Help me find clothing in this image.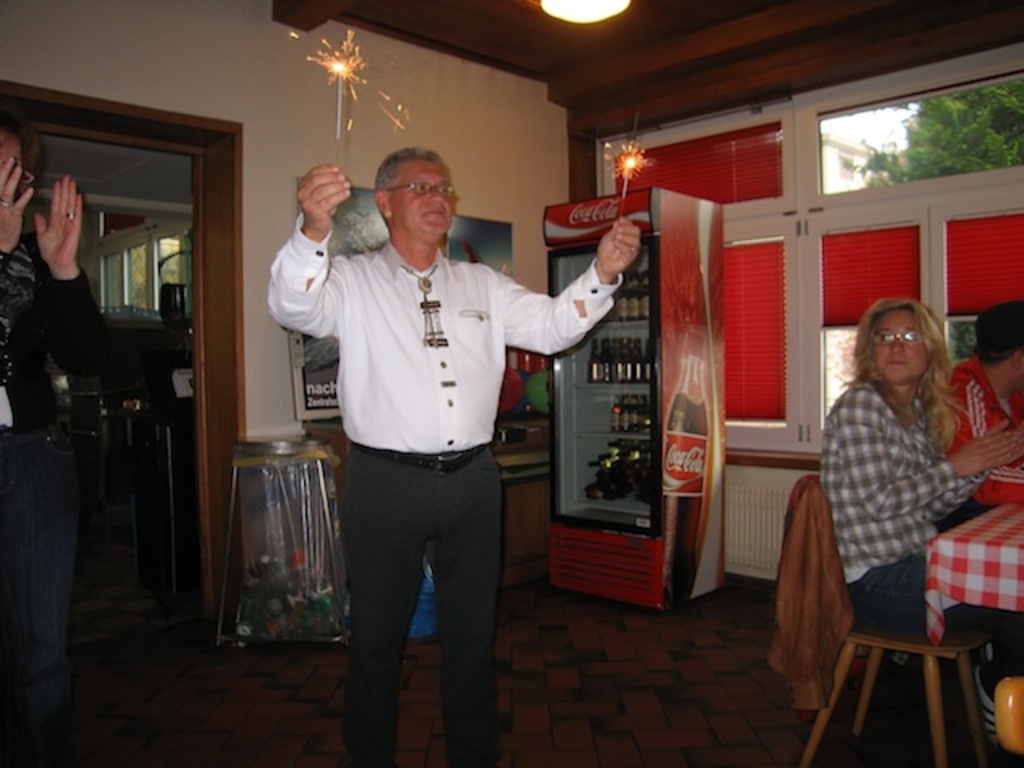
Found it: x1=0, y1=237, x2=109, y2=722.
